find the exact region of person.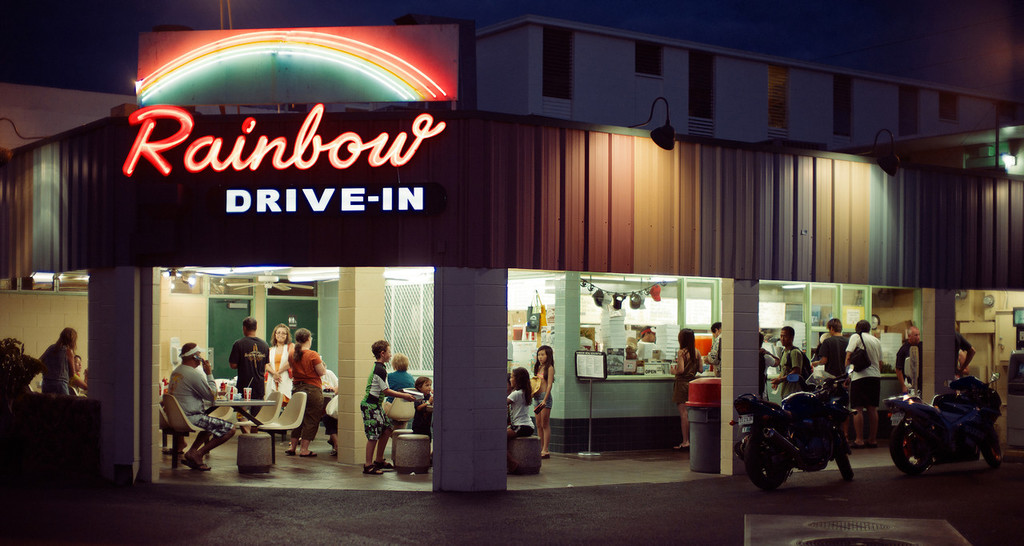
Exact region: 502,362,538,437.
